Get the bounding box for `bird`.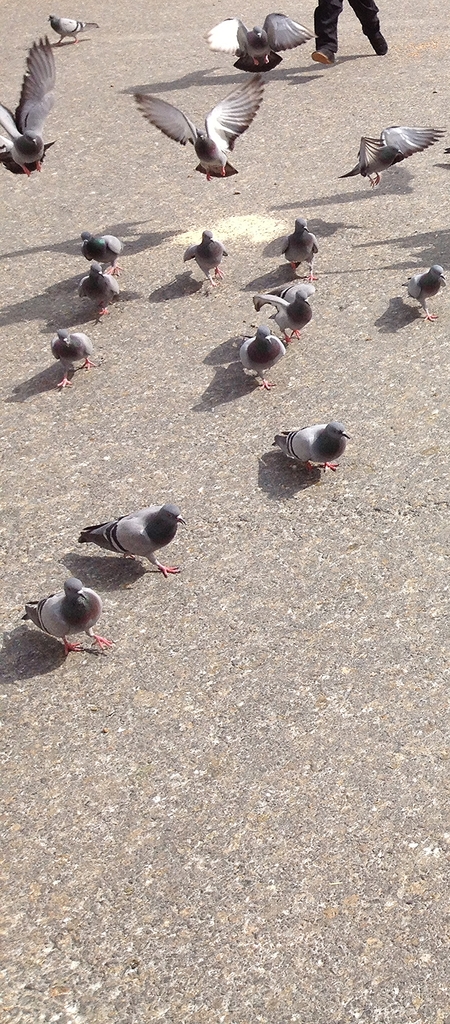
pyautogui.locateOnScreen(333, 125, 446, 187).
